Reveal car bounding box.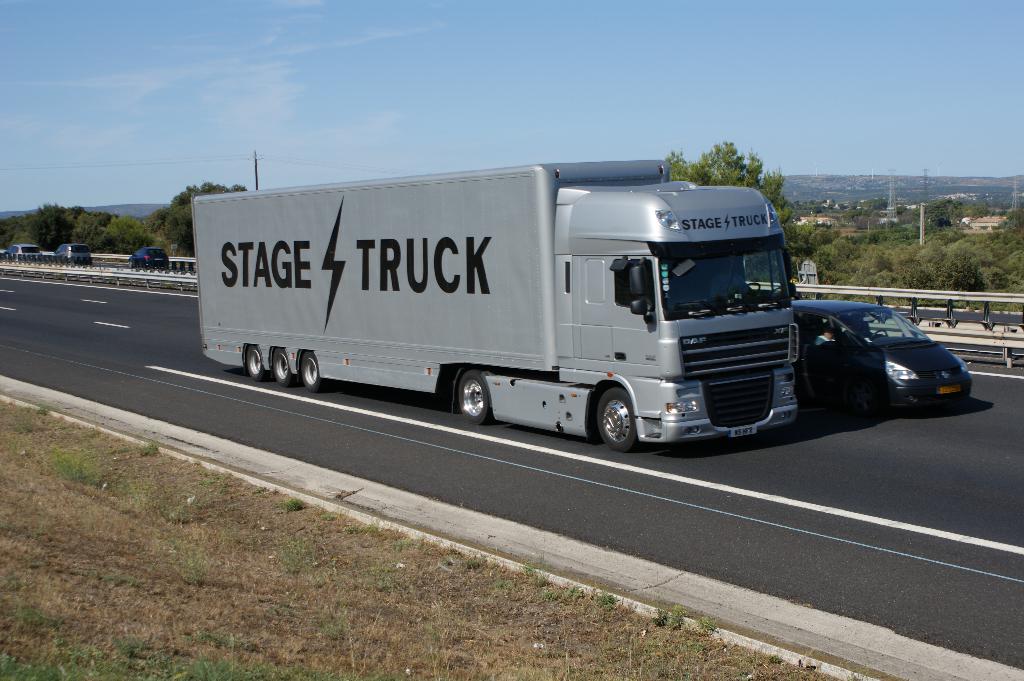
Revealed: [left=52, top=241, right=95, bottom=268].
